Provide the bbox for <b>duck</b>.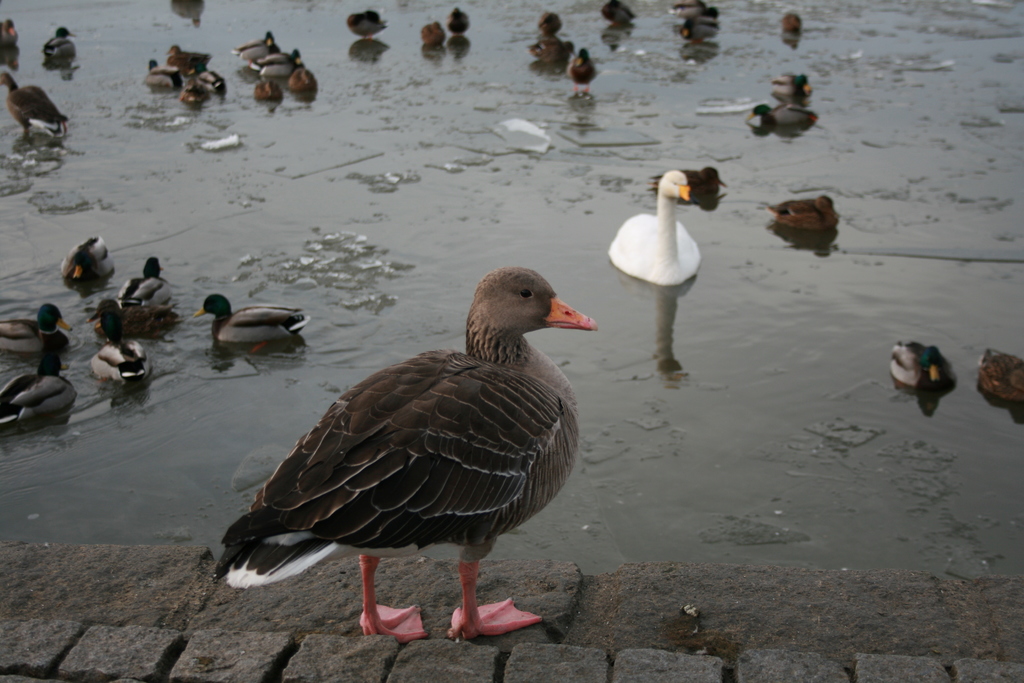
box=[886, 340, 963, 397].
